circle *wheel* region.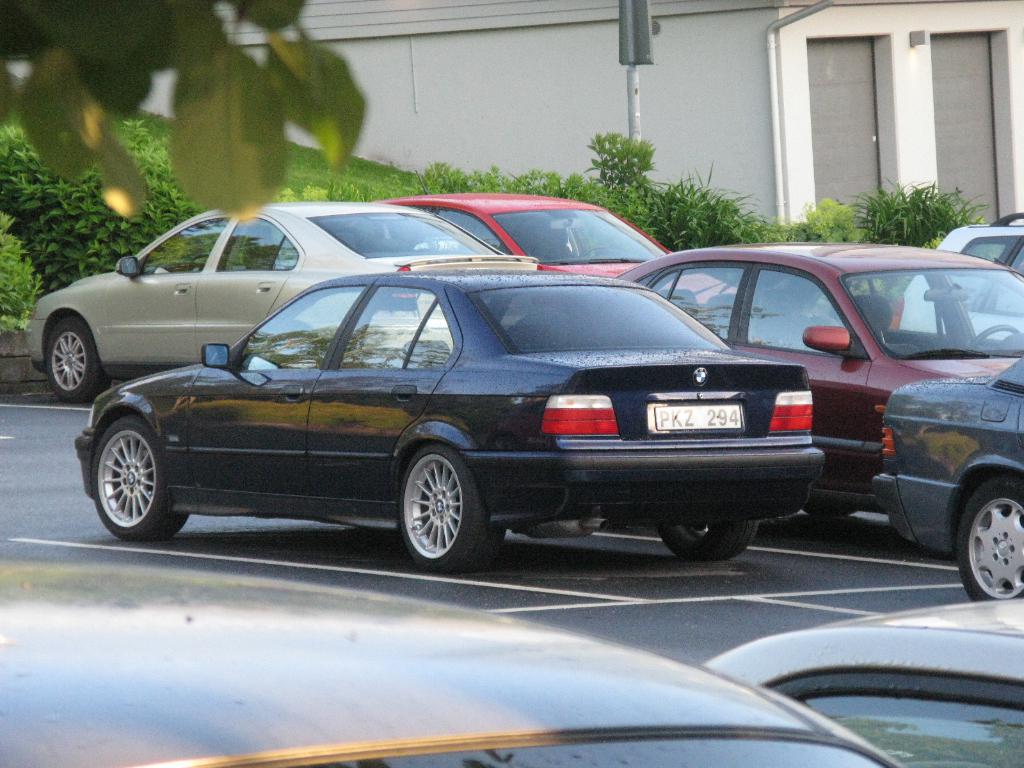
Region: <bbox>953, 474, 1023, 604</bbox>.
